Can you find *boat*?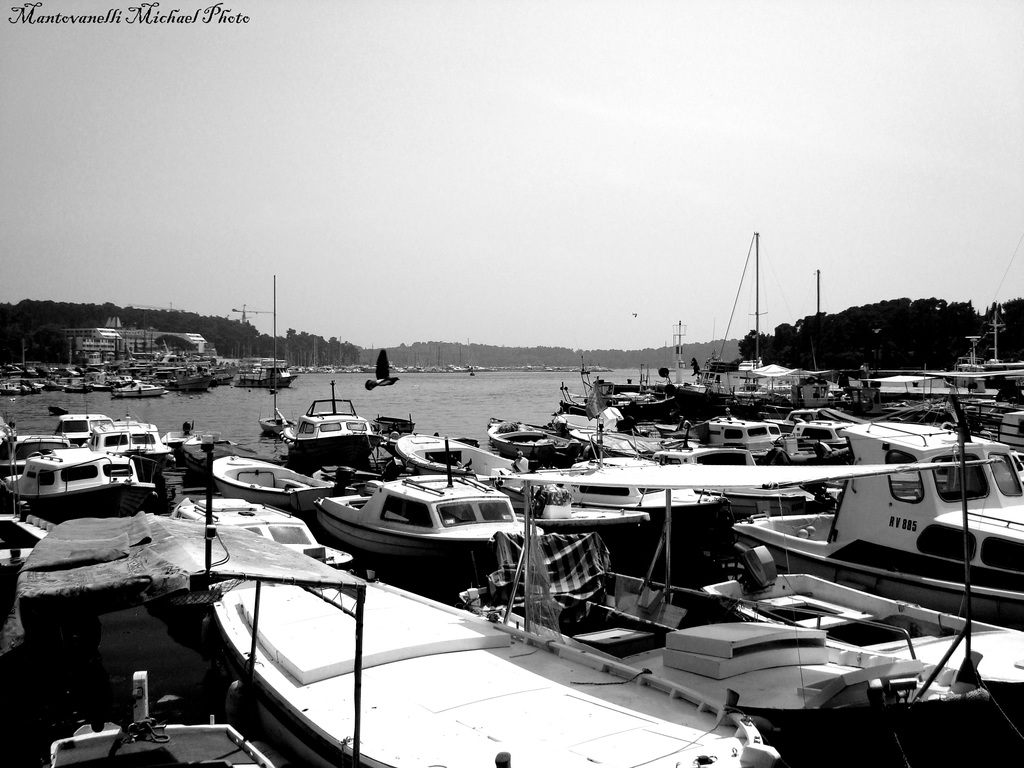
Yes, bounding box: [left=287, top=457, right=549, bottom=581].
